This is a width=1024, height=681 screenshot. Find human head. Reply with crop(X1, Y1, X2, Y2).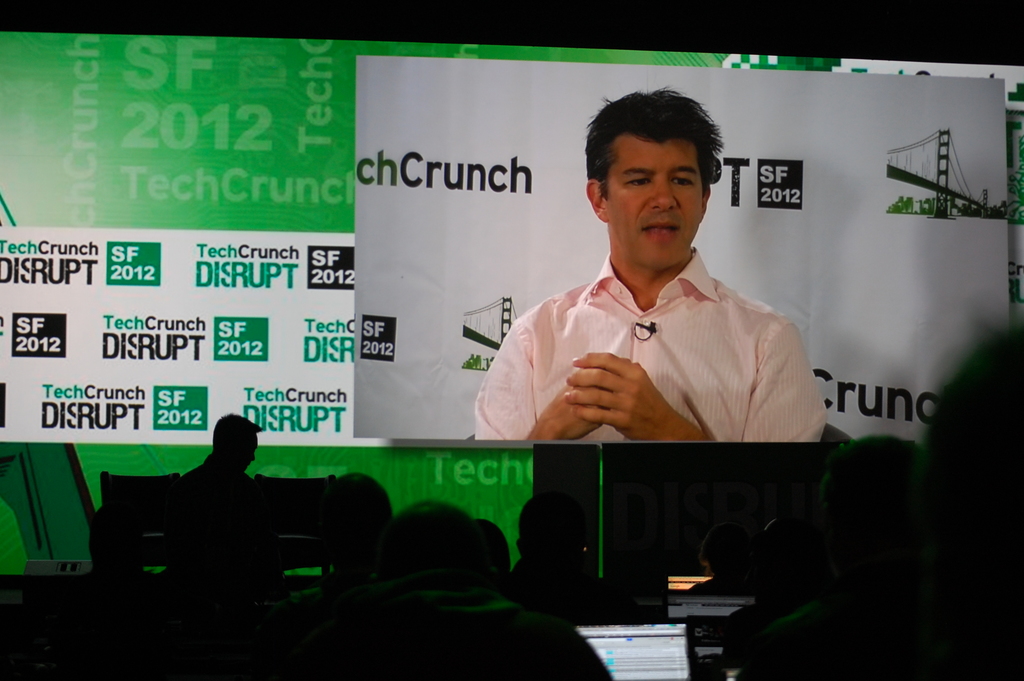
crop(316, 474, 397, 546).
